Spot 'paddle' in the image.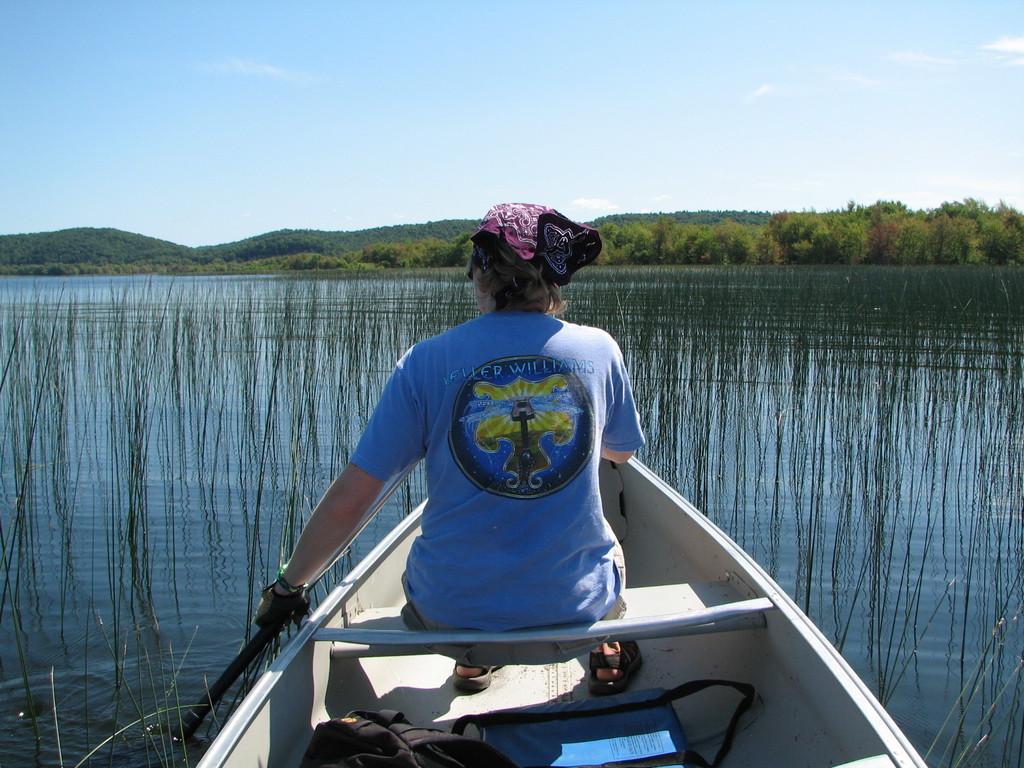
'paddle' found at Rect(175, 462, 420, 740).
